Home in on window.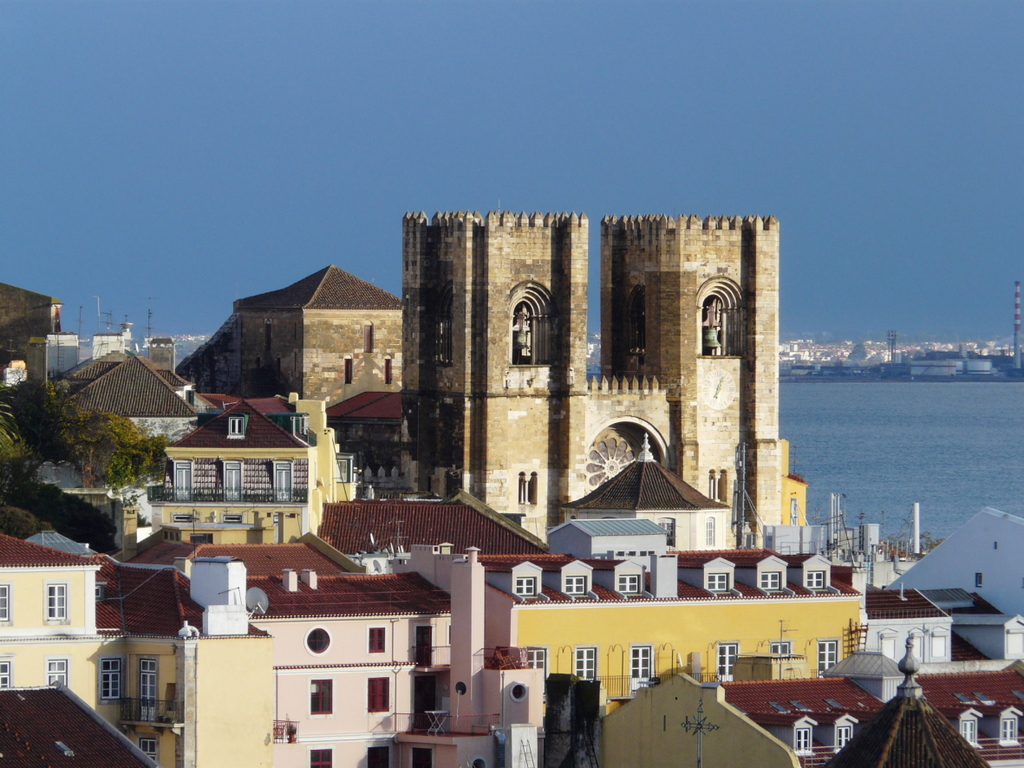
Homed in at (left=143, top=654, right=158, bottom=669).
